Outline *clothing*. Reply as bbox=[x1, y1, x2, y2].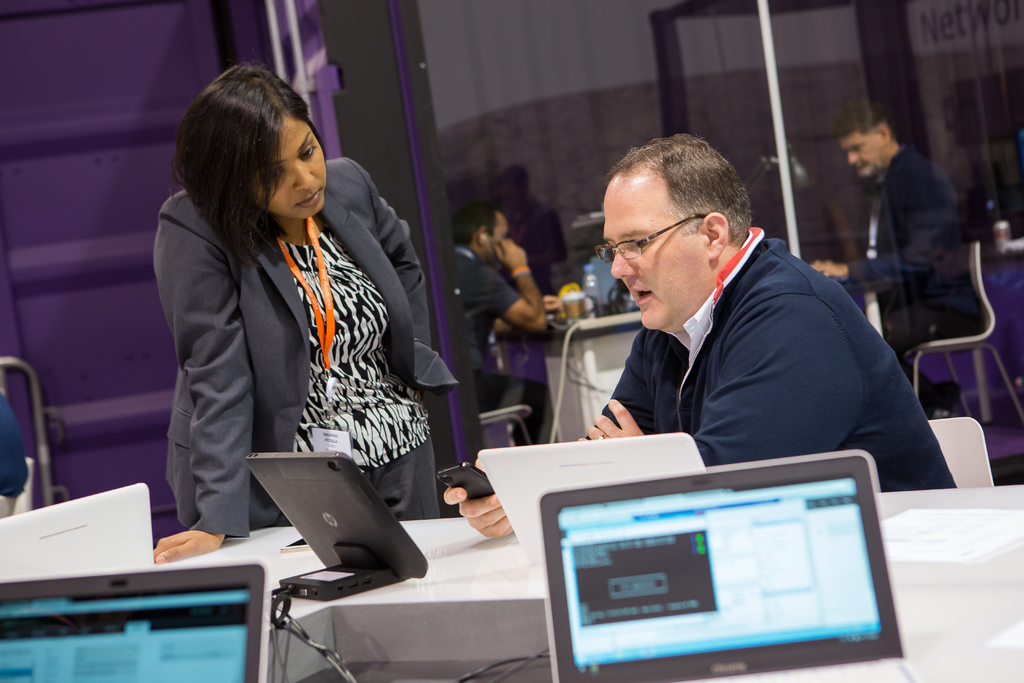
bbox=[452, 242, 547, 444].
